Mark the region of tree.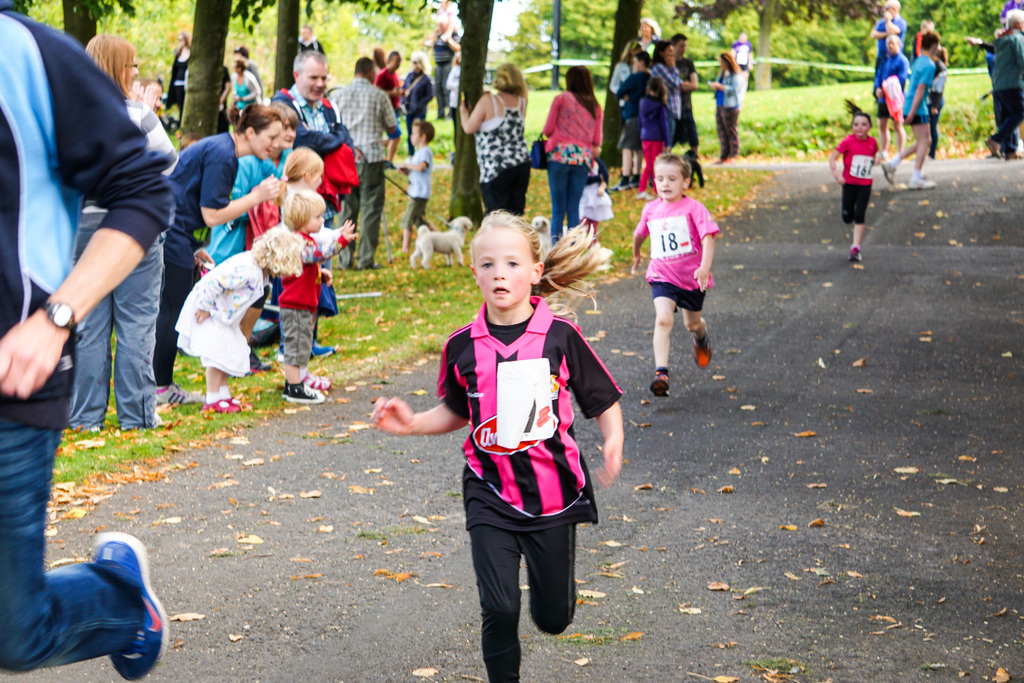
Region: crop(183, 1, 229, 147).
